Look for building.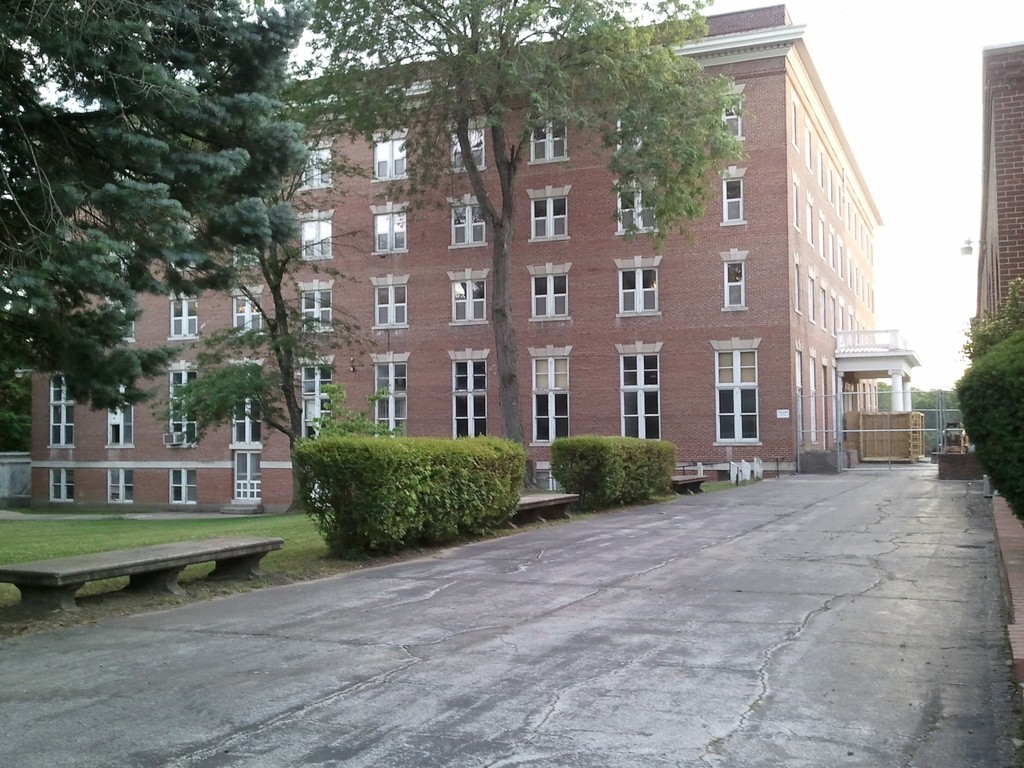
Found: bbox=[968, 39, 1023, 355].
